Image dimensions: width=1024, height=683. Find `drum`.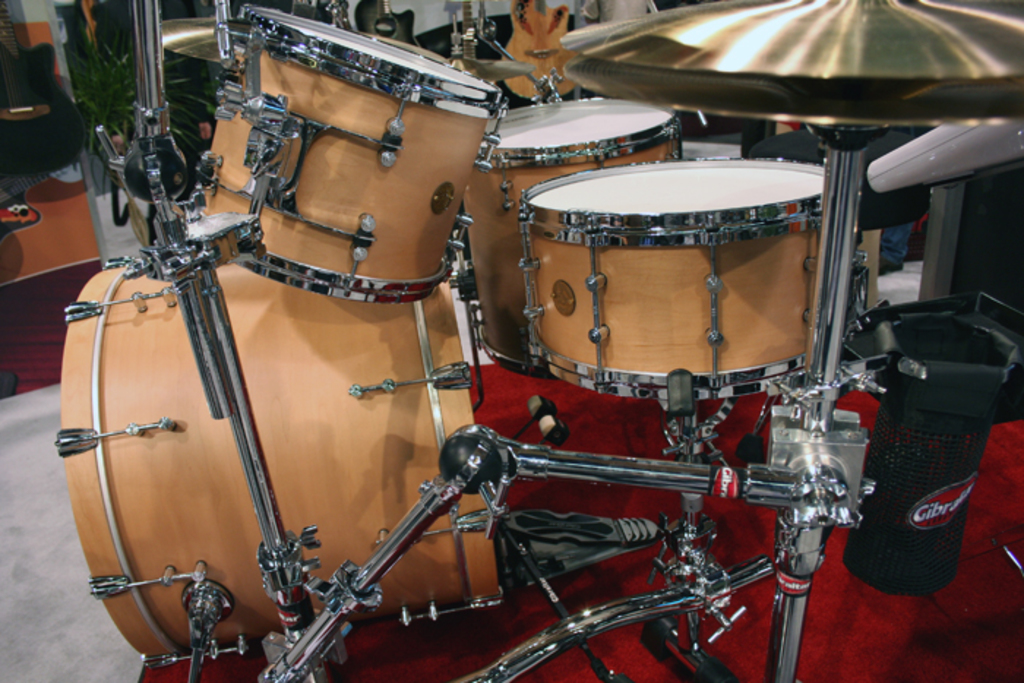
pyautogui.locateOnScreen(54, 260, 509, 668).
